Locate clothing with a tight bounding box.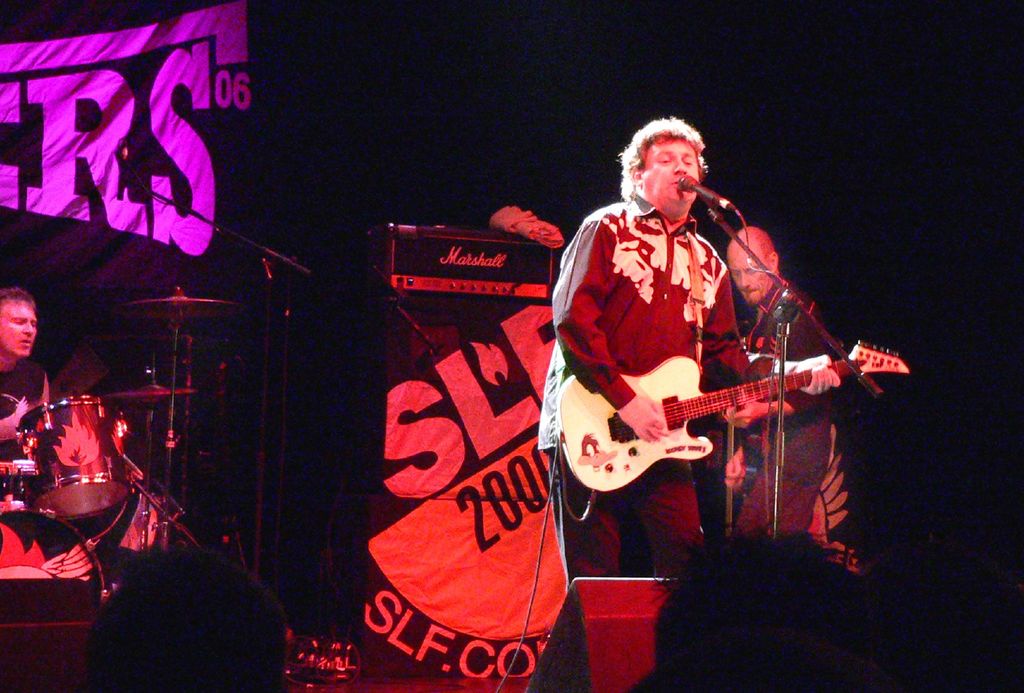
725 287 830 525.
